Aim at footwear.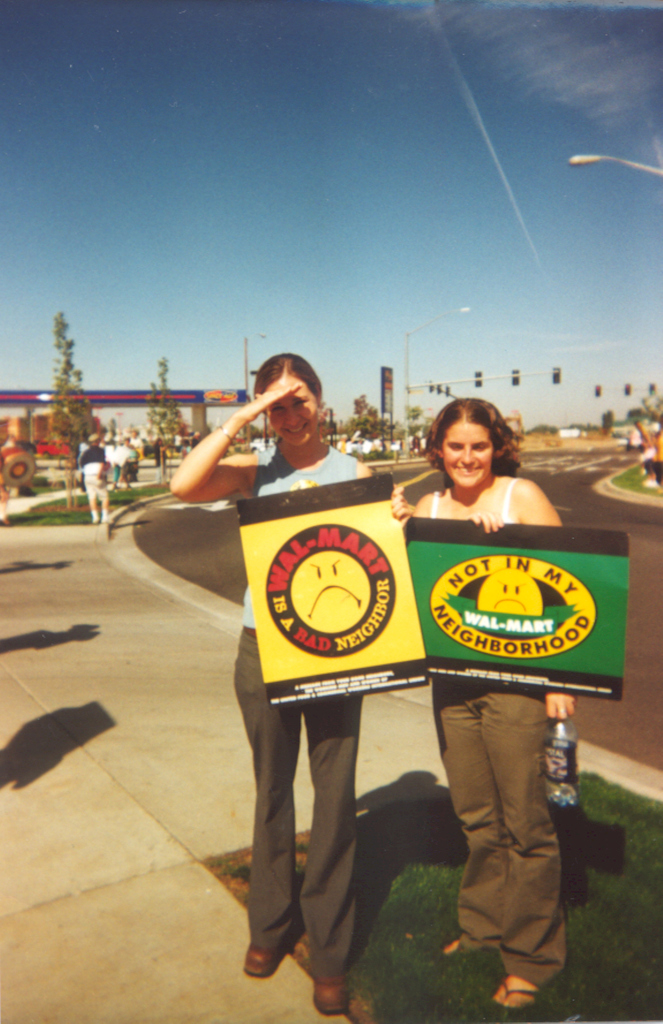
Aimed at x1=307, y1=977, x2=351, y2=1018.
